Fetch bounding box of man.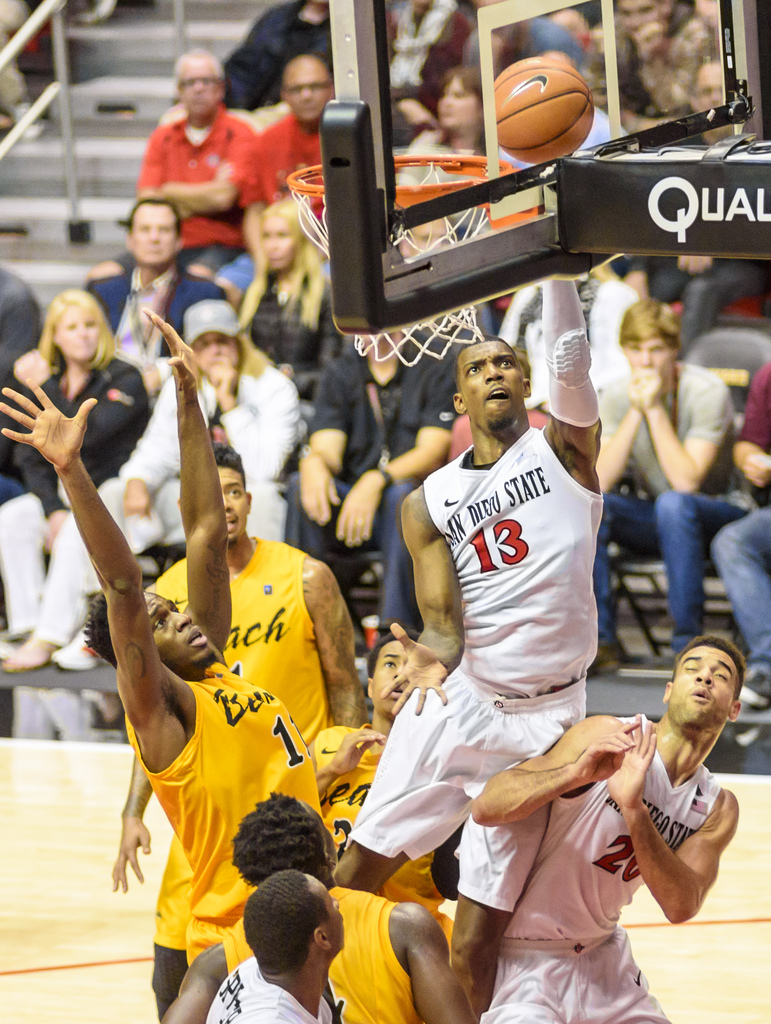
Bbox: Rect(581, 0, 722, 145).
